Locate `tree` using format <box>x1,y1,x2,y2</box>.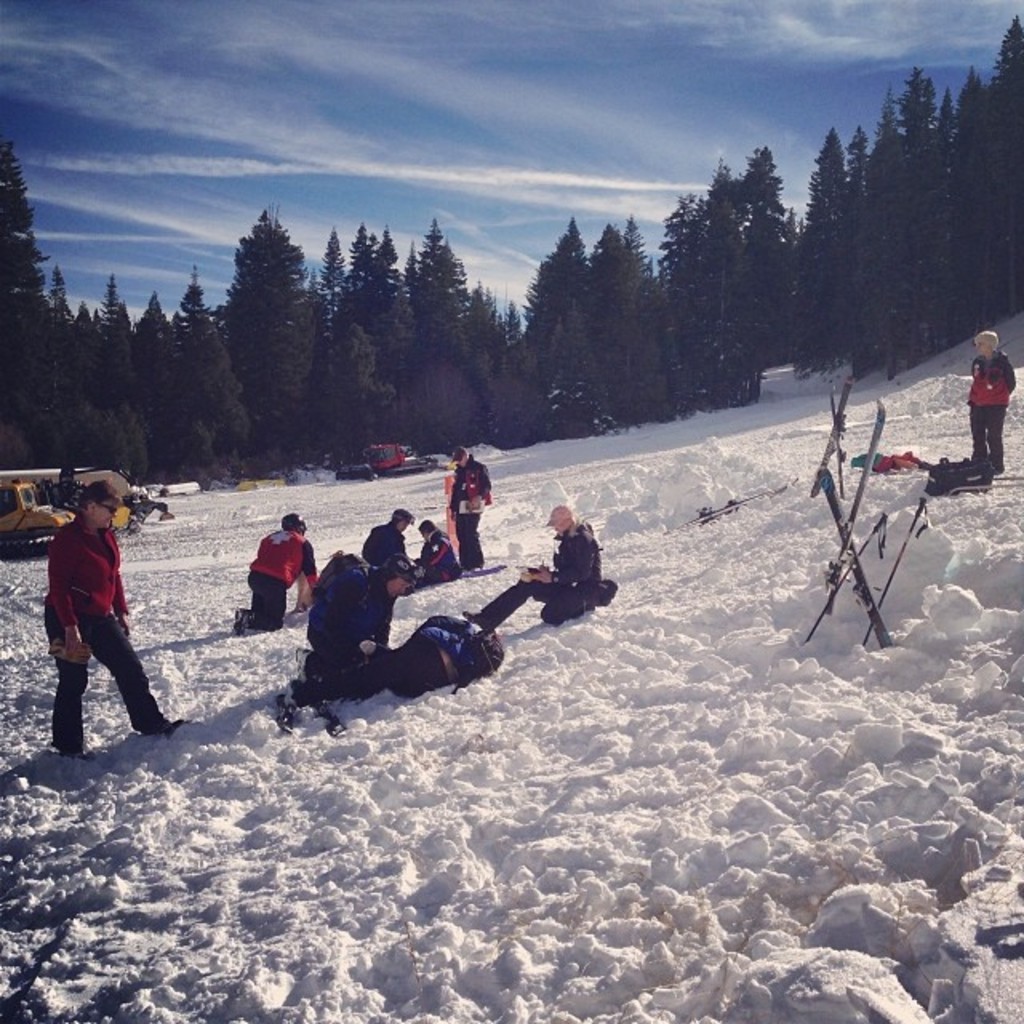
<box>893,64,947,352</box>.
